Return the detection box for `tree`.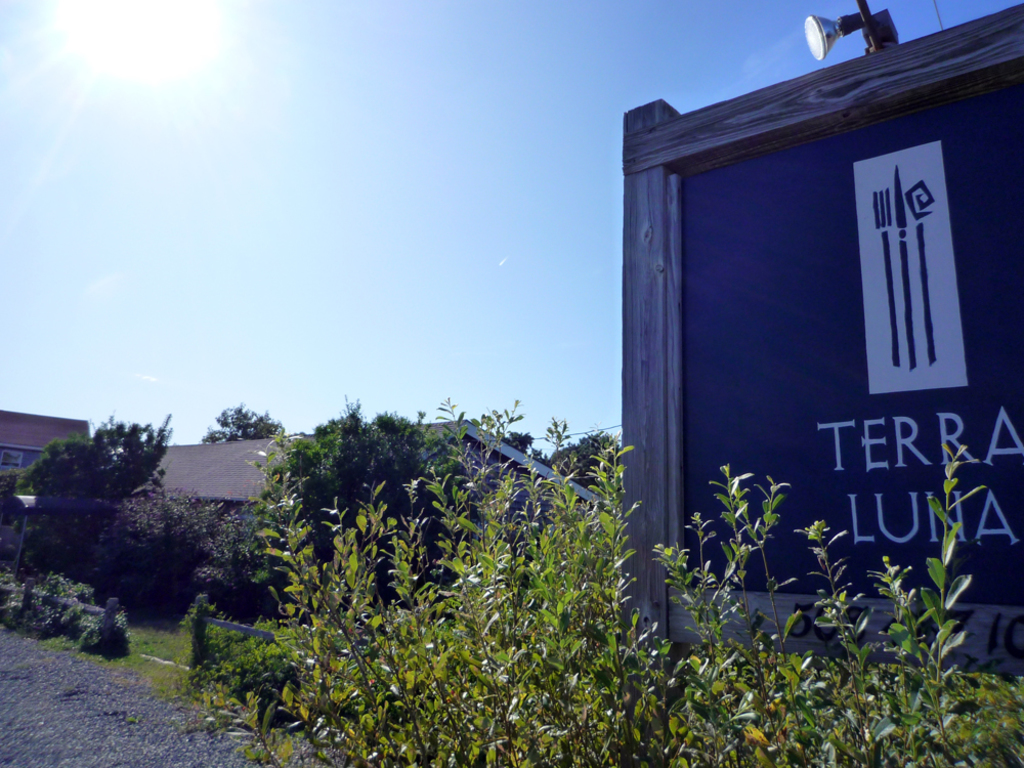
[18, 407, 169, 547].
